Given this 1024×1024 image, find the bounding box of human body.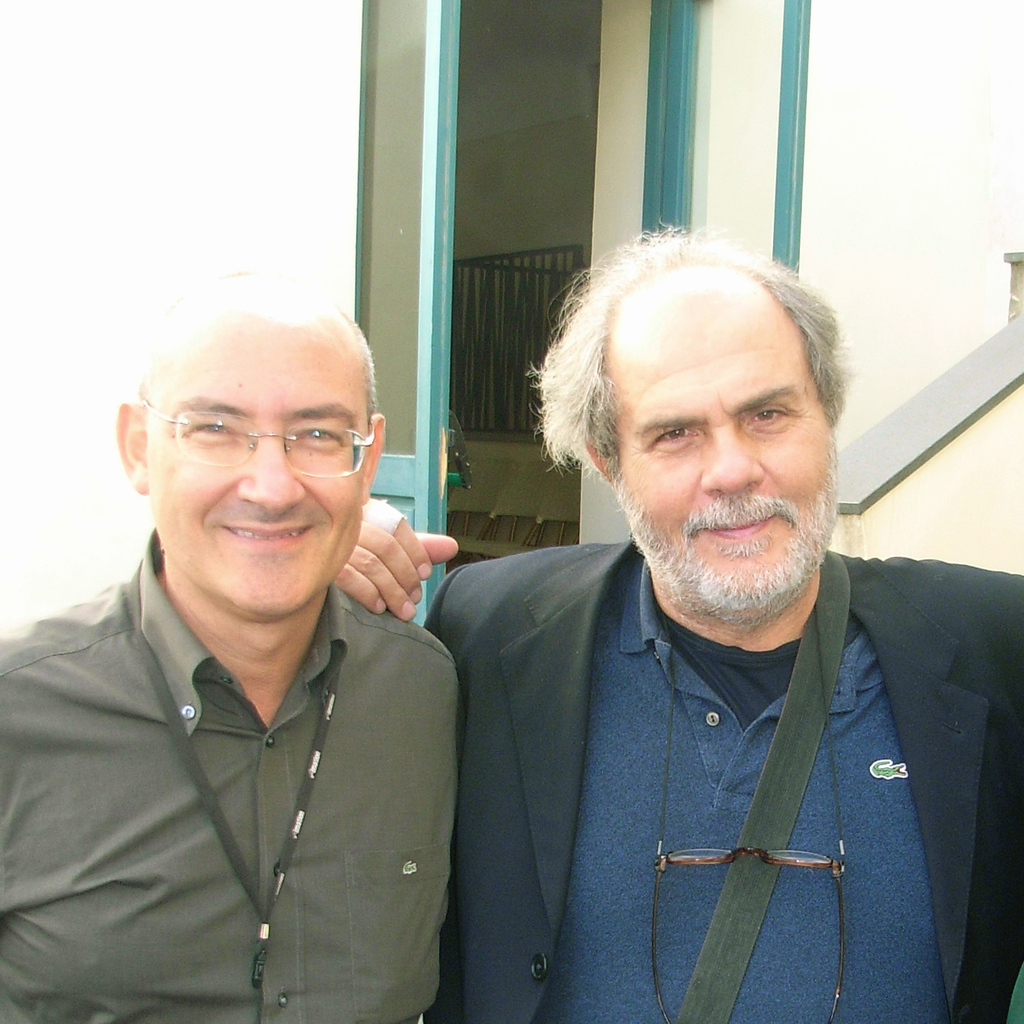
bbox=[338, 523, 1020, 1023].
